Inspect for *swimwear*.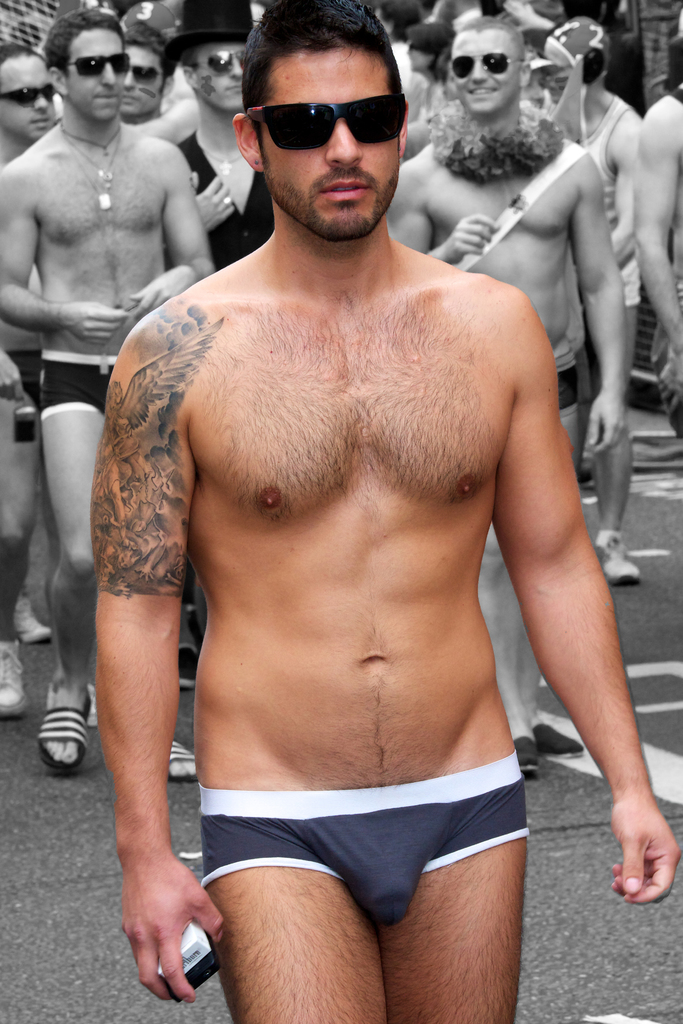
Inspection: [left=4, top=345, right=42, bottom=412].
